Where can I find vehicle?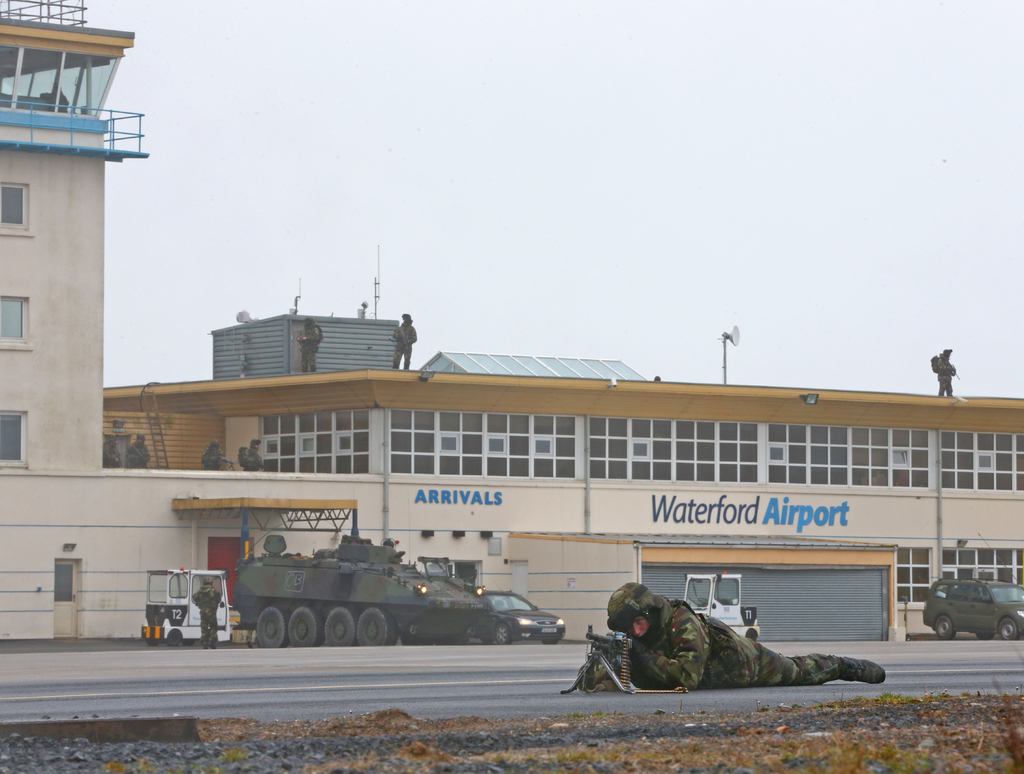
You can find it at box=[898, 561, 1019, 646].
